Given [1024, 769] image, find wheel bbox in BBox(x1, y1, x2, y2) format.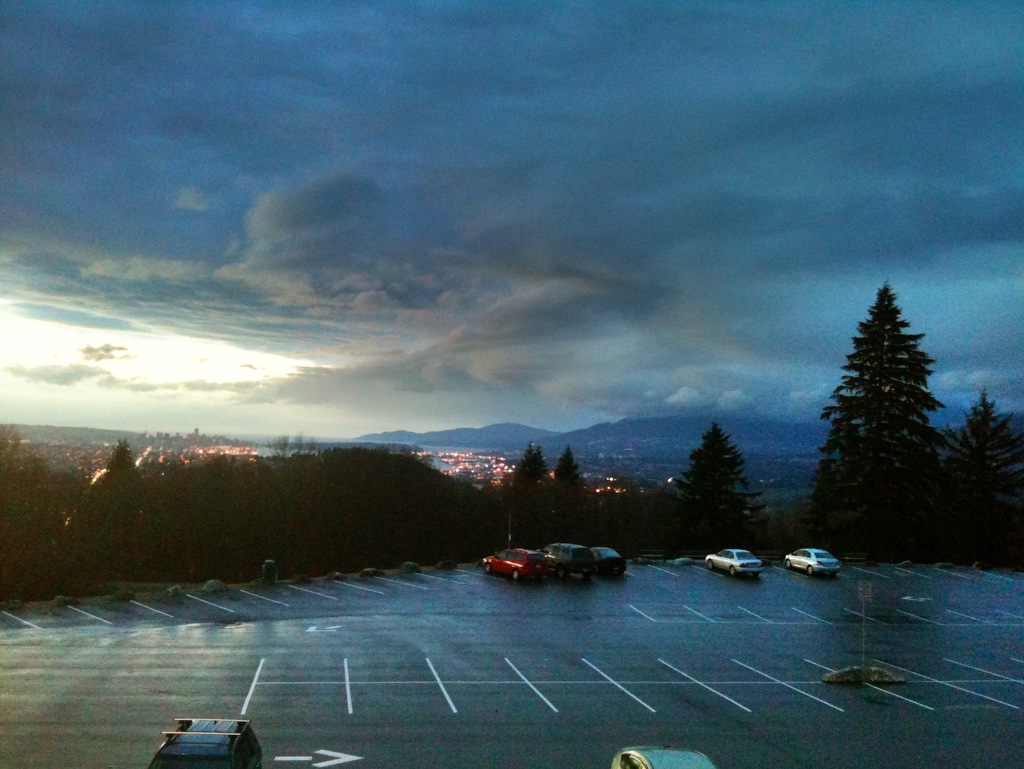
BBox(508, 573, 520, 581).
